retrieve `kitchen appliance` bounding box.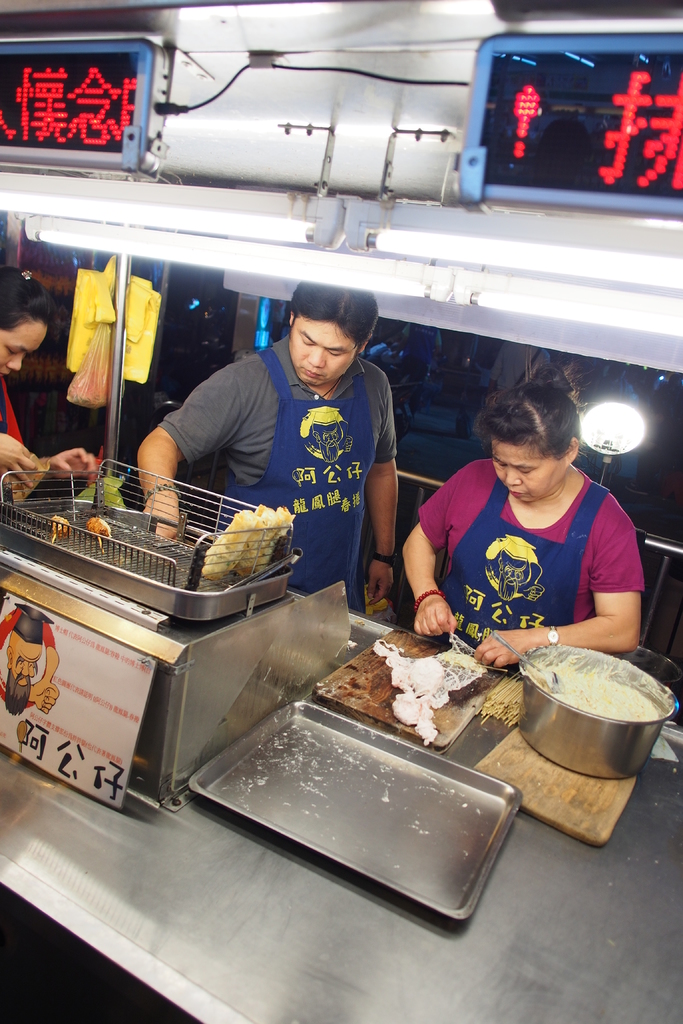
Bounding box: box=[1, 452, 298, 624].
